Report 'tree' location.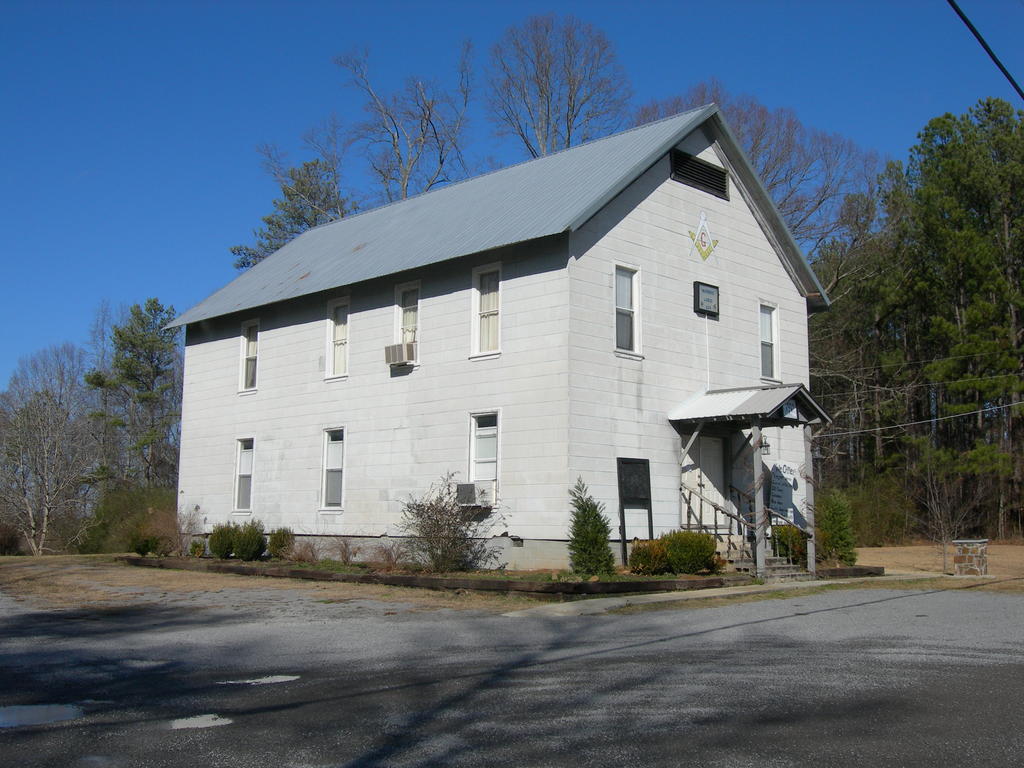
Report: crop(806, 325, 889, 579).
